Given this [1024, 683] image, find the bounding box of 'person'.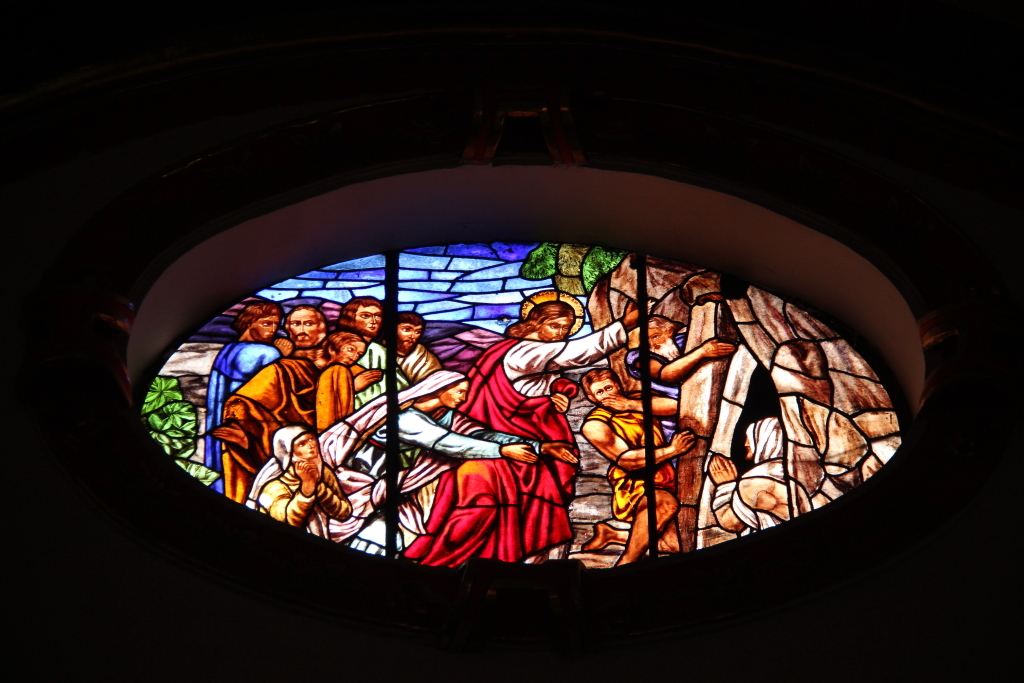
region(388, 307, 443, 387).
